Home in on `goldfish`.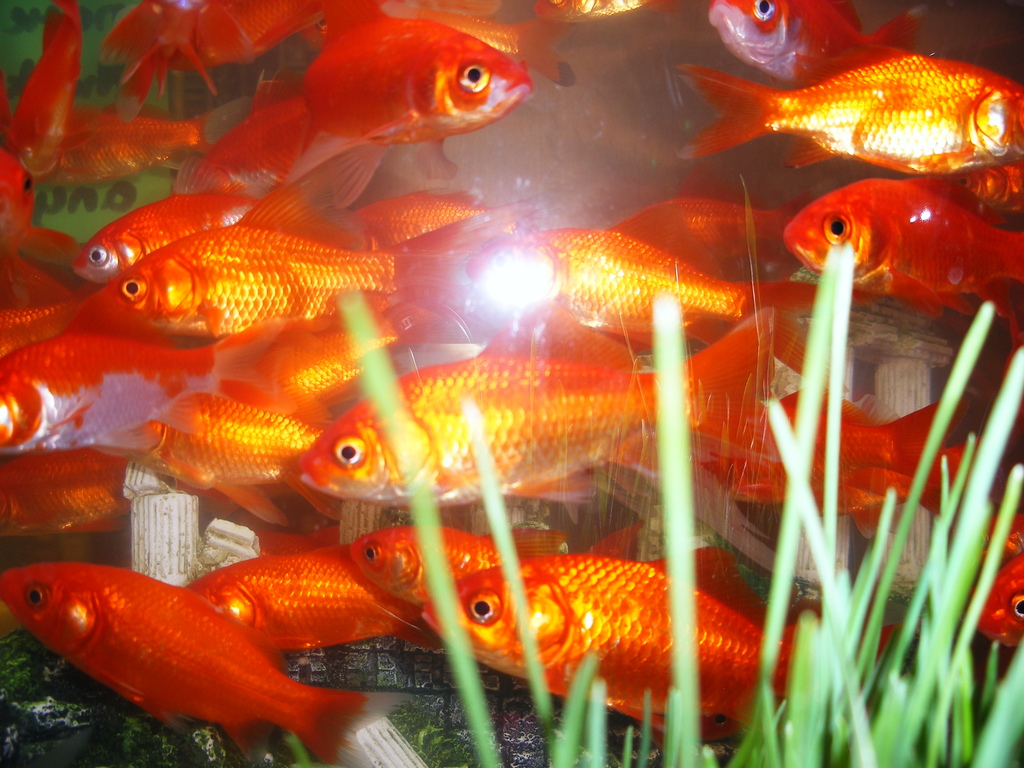
Homed in at l=782, t=168, r=1023, b=342.
